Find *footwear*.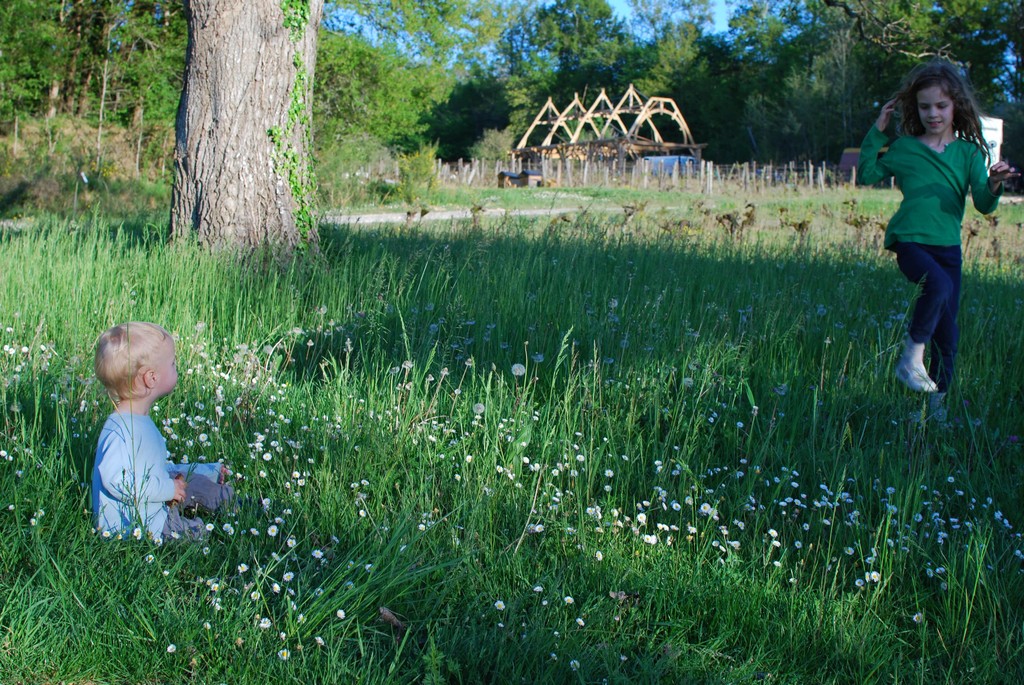
899:321:963:398.
